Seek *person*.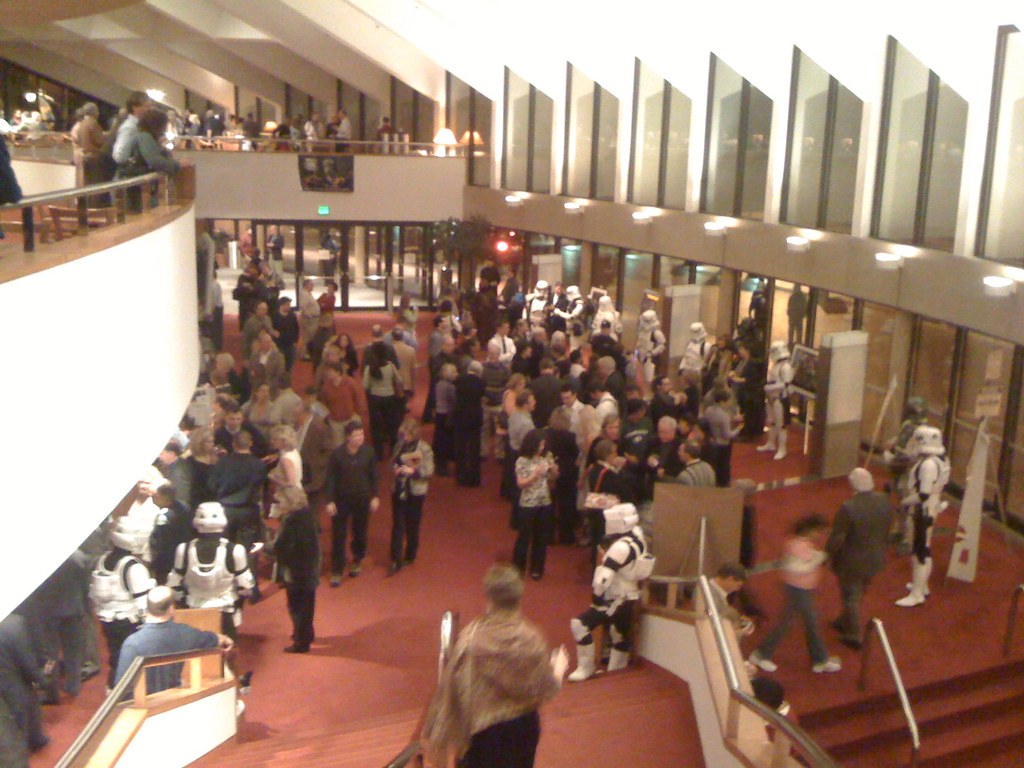
left=327, top=370, right=368, bottom=451.
